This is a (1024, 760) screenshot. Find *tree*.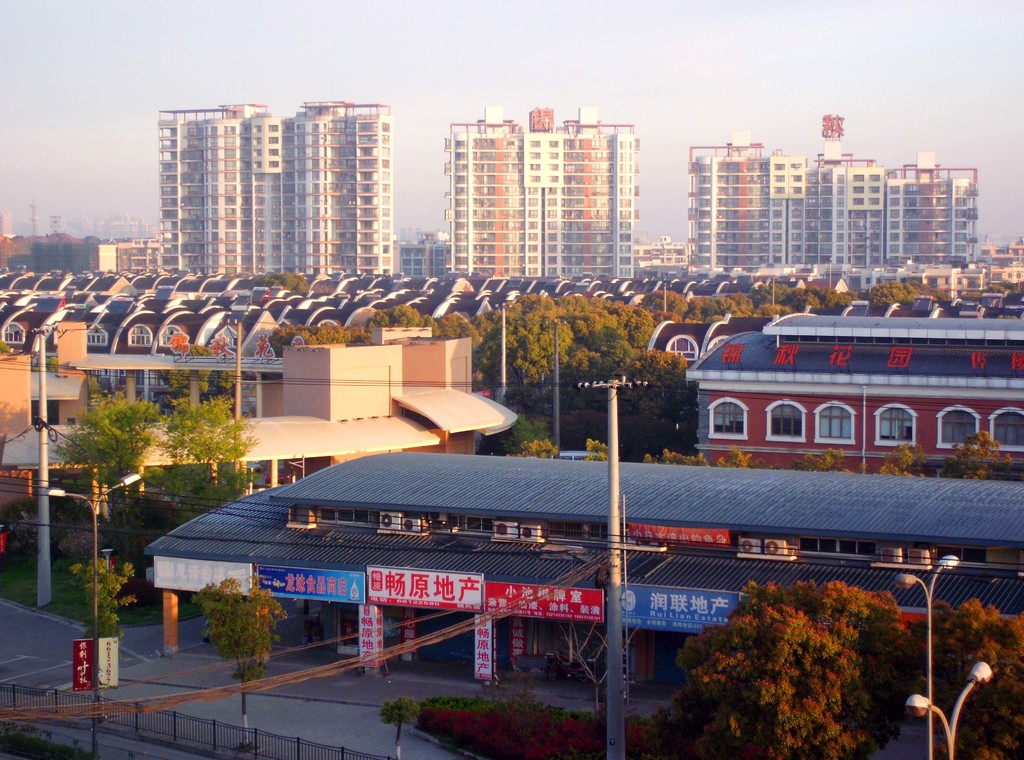
Bounding box: 943/428/1008/477.
